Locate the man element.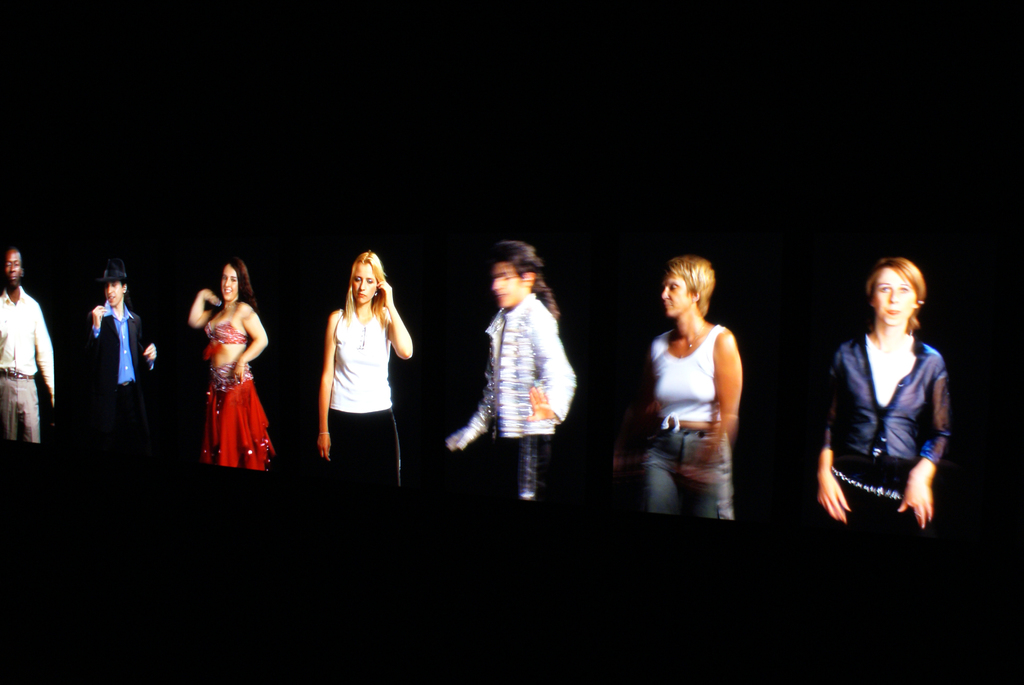
Element bbox: box(0, 246, 55, 447).
